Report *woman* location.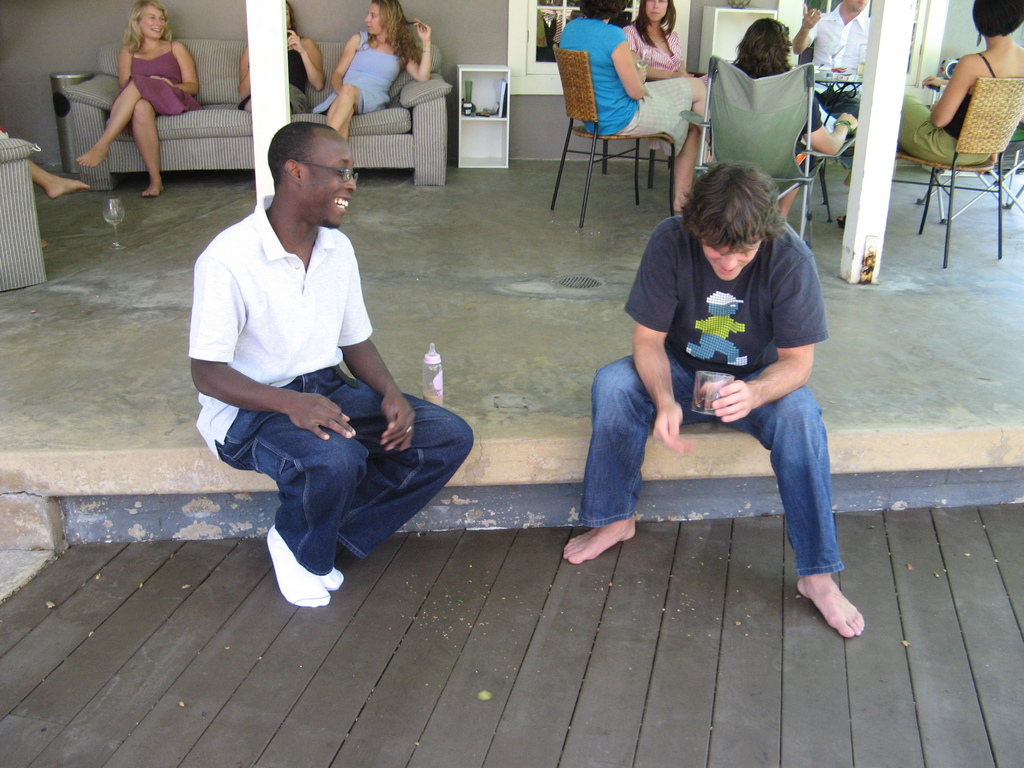
Report: left=728, top=16, right=856, bottom=228.
